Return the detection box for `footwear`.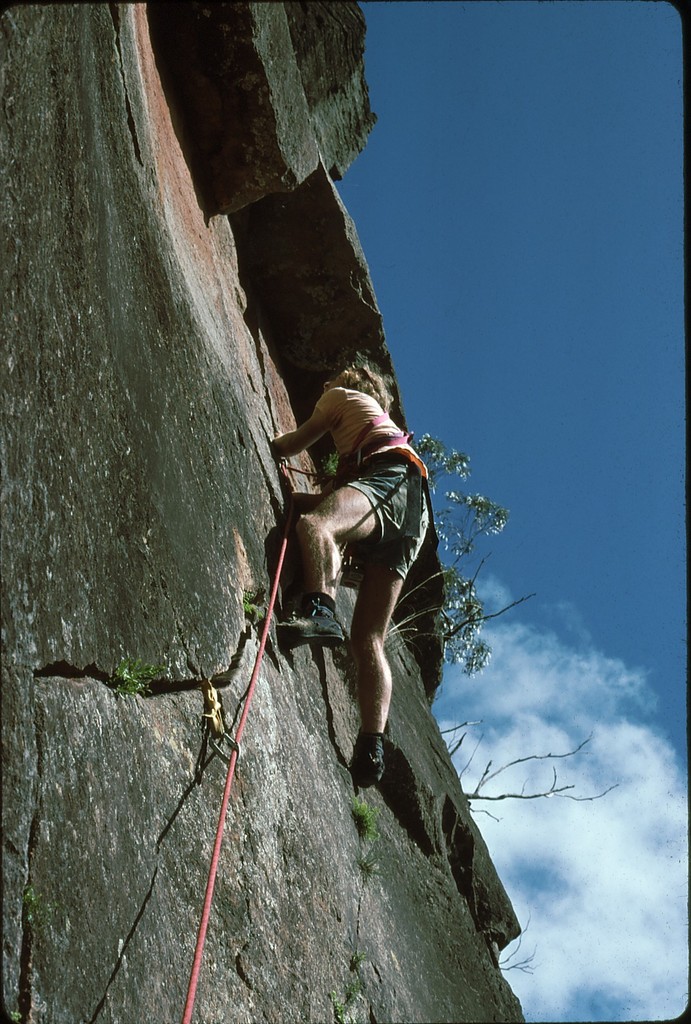
273, 592, 342, 650.
